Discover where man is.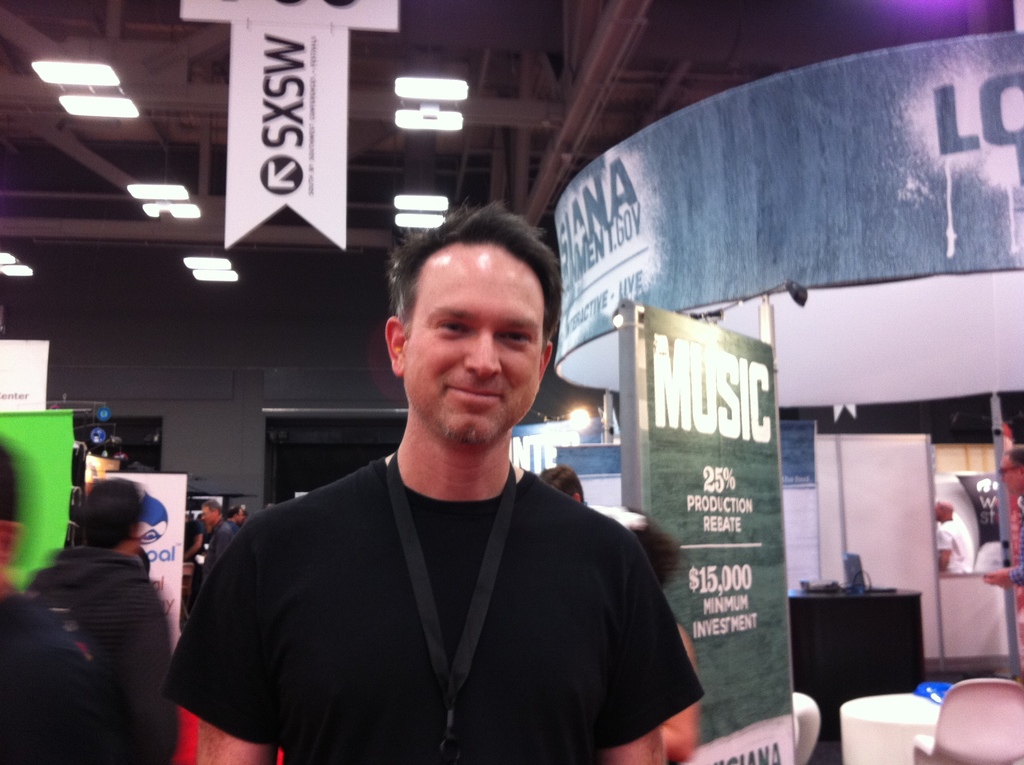
Discovered at locate(184, 237, 690, 755).
